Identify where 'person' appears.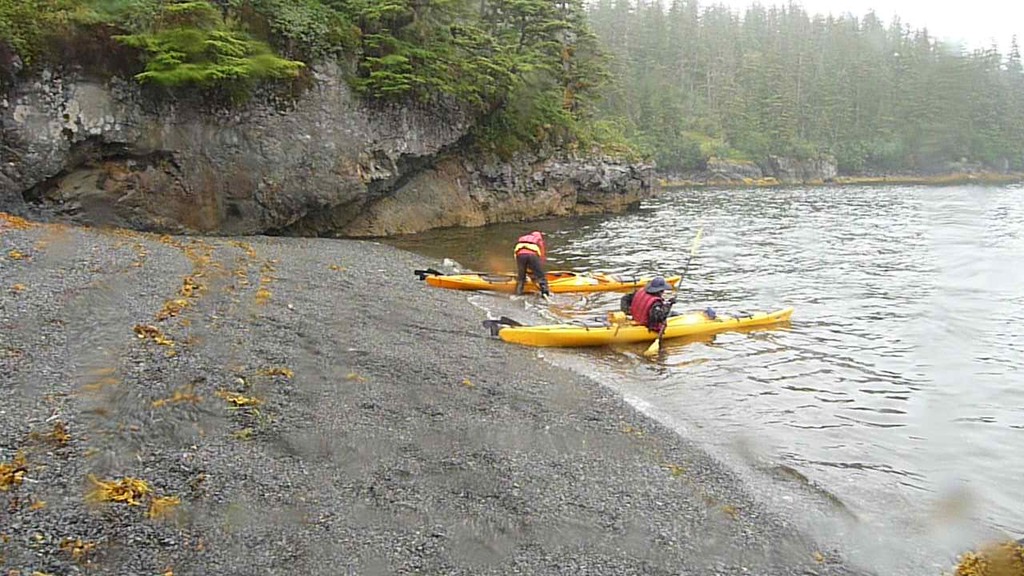
Appears at box(498, 228, 574, 302).
